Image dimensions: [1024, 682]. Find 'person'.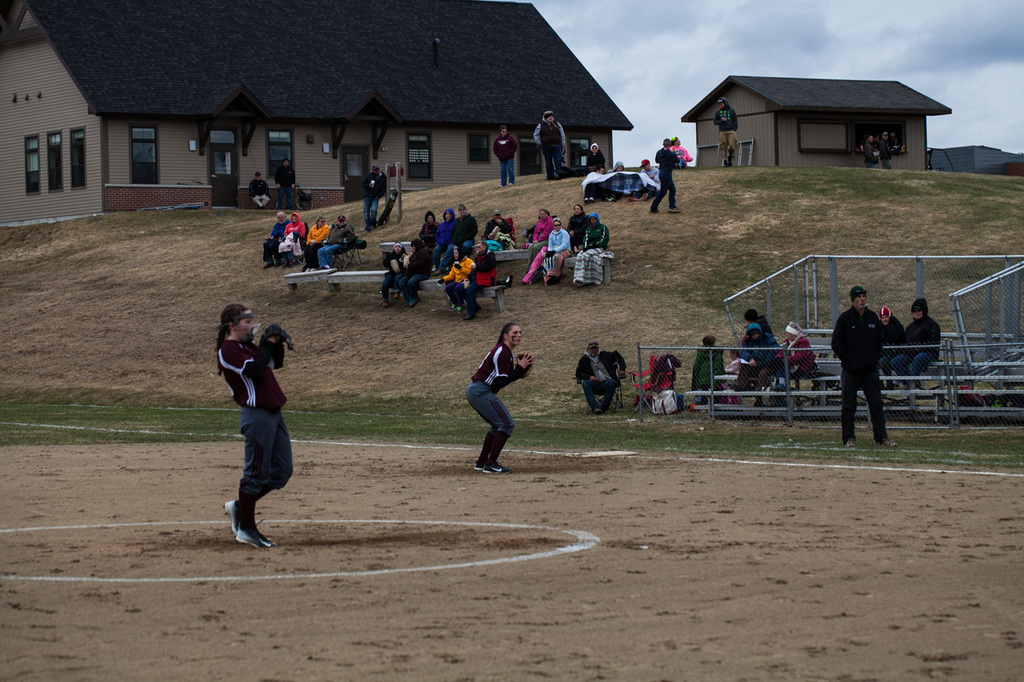
pyautogui.locateOnScreen(654, 131, 676, 216).
